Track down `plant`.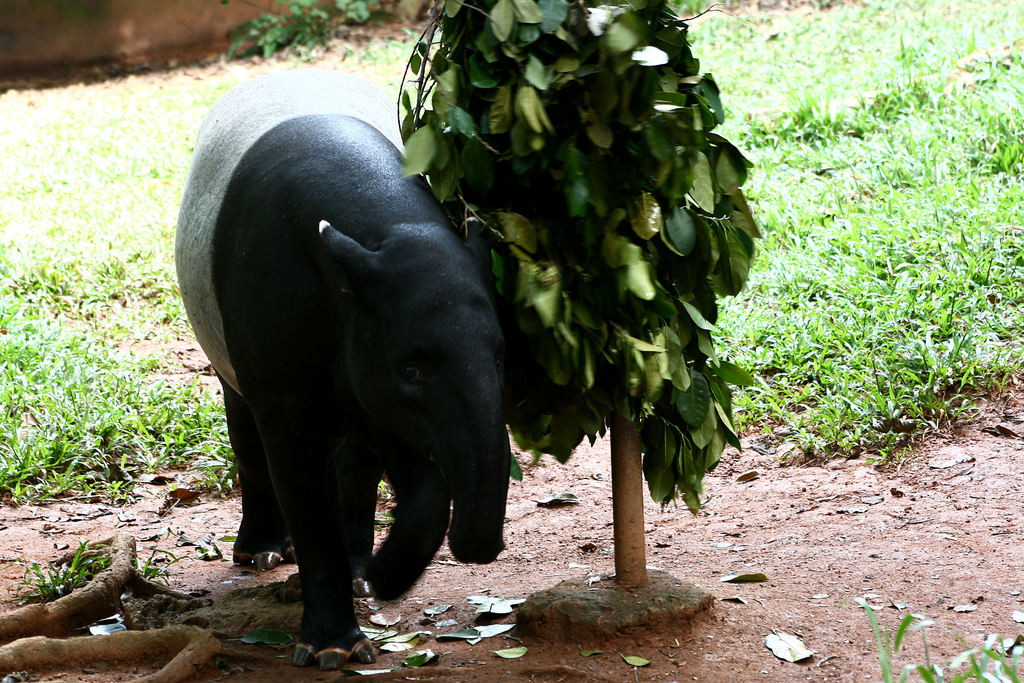
Tracked to Rect(372, 0, 774, 623).
